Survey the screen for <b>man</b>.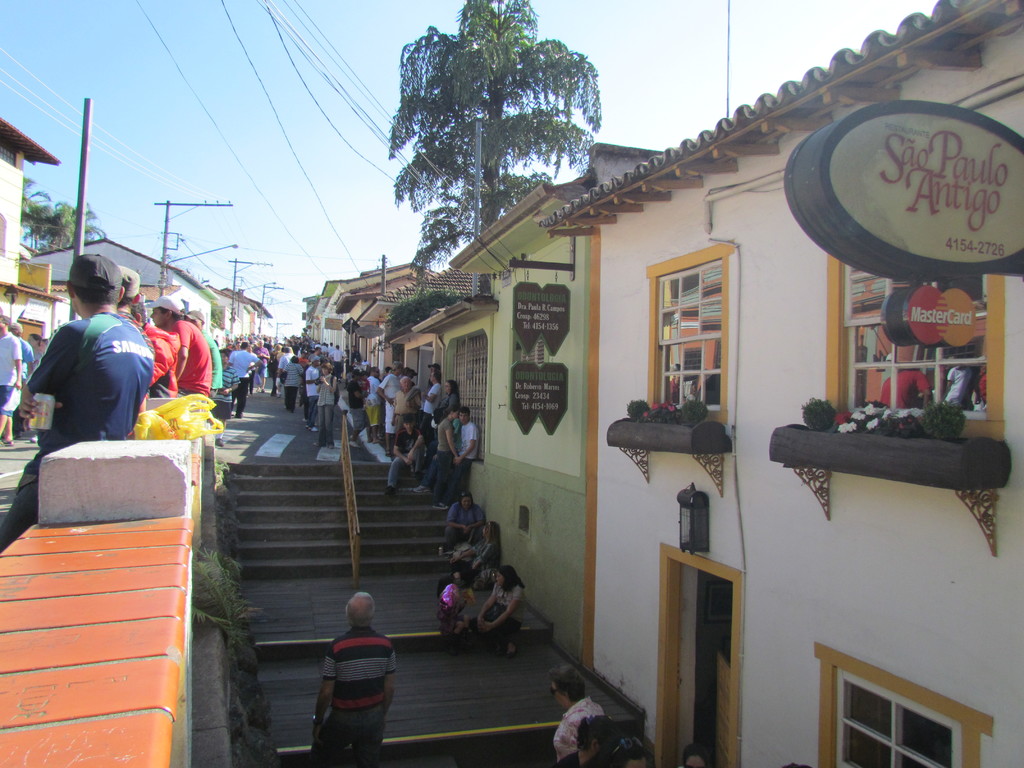
Survey found: bbox(191, 314, 227, 398).
